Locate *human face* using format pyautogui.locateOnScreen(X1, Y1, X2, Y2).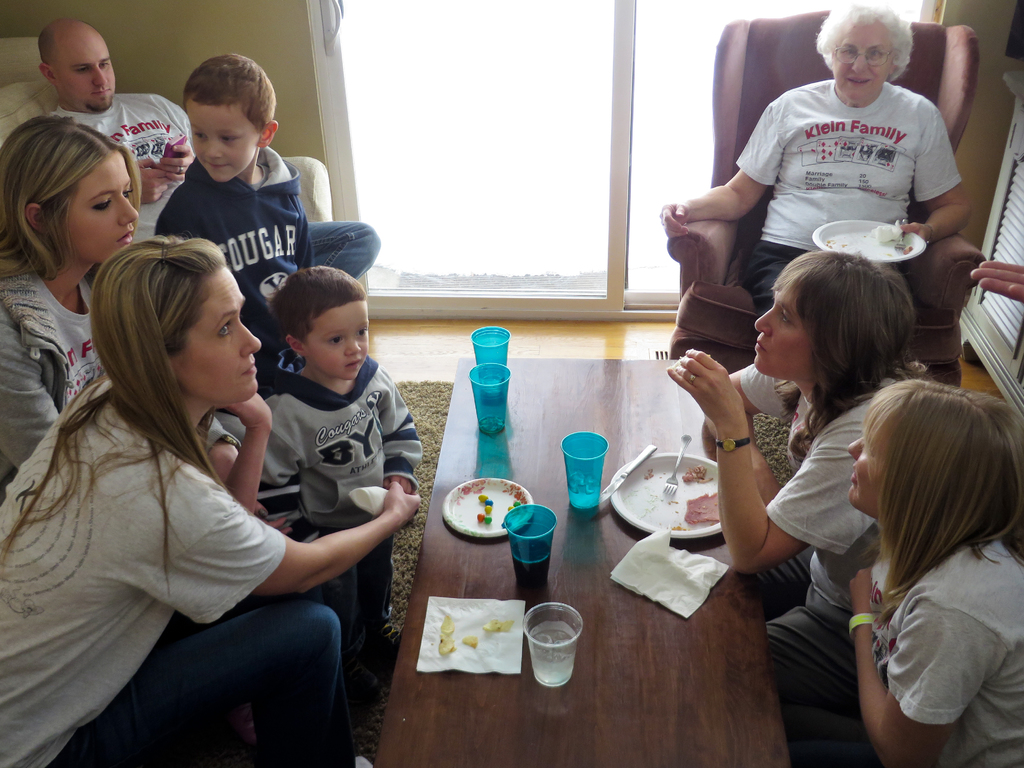
pyautogui.locateOnScreen(843, 403, 901, 522).
